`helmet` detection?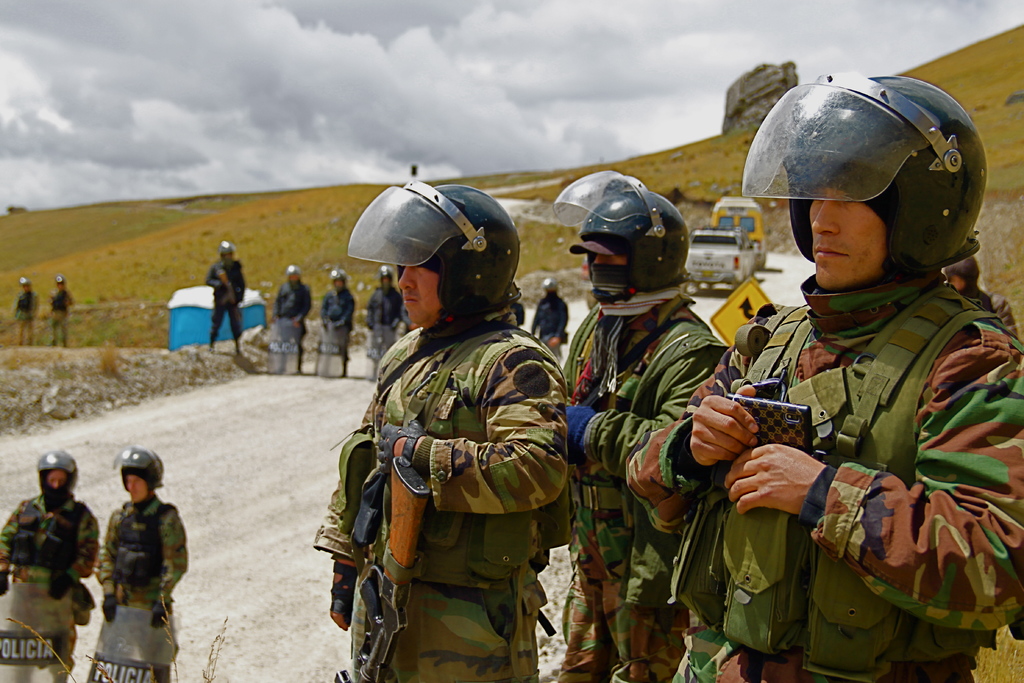
region(285, 267, 301, 283)
